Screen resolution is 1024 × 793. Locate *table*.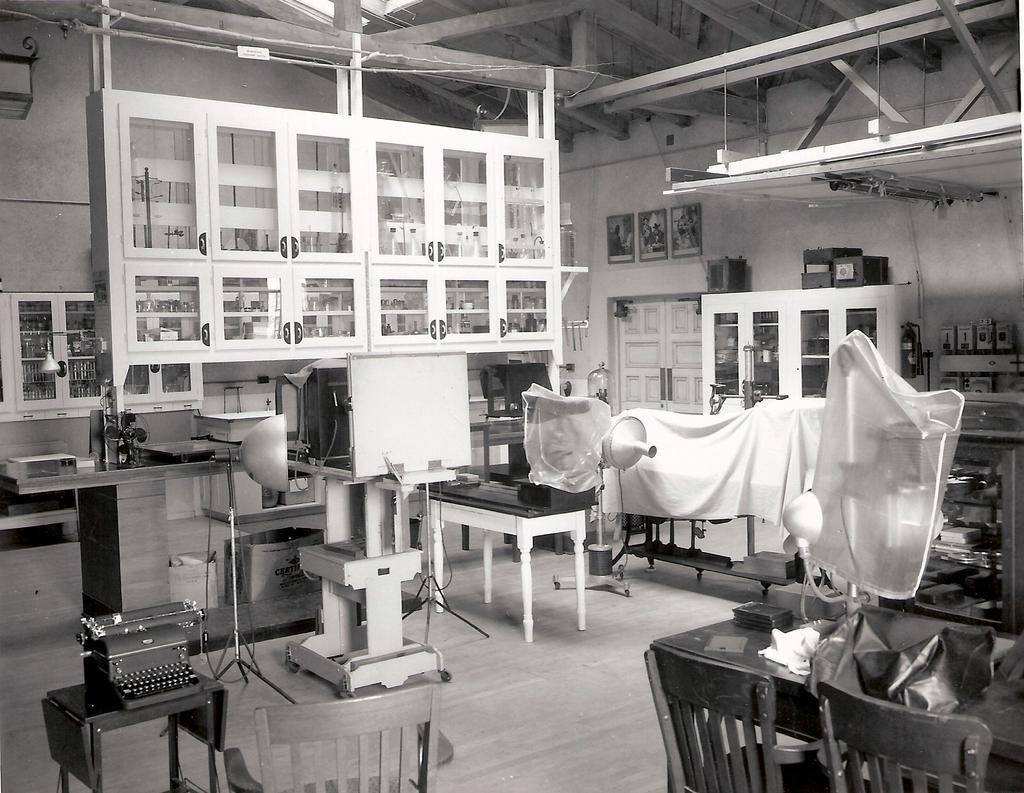
BBox(0, 434, 292, 634).
